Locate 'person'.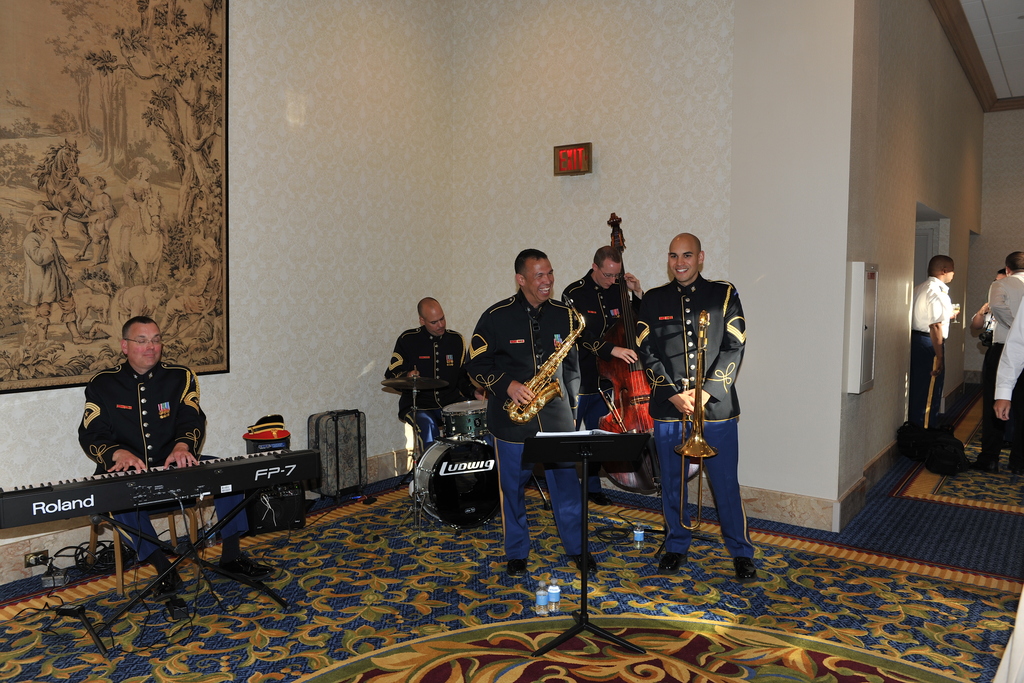
Bounding box: {"x1": 468, "y1": 248, "x2": 597, "y2": 580}.
